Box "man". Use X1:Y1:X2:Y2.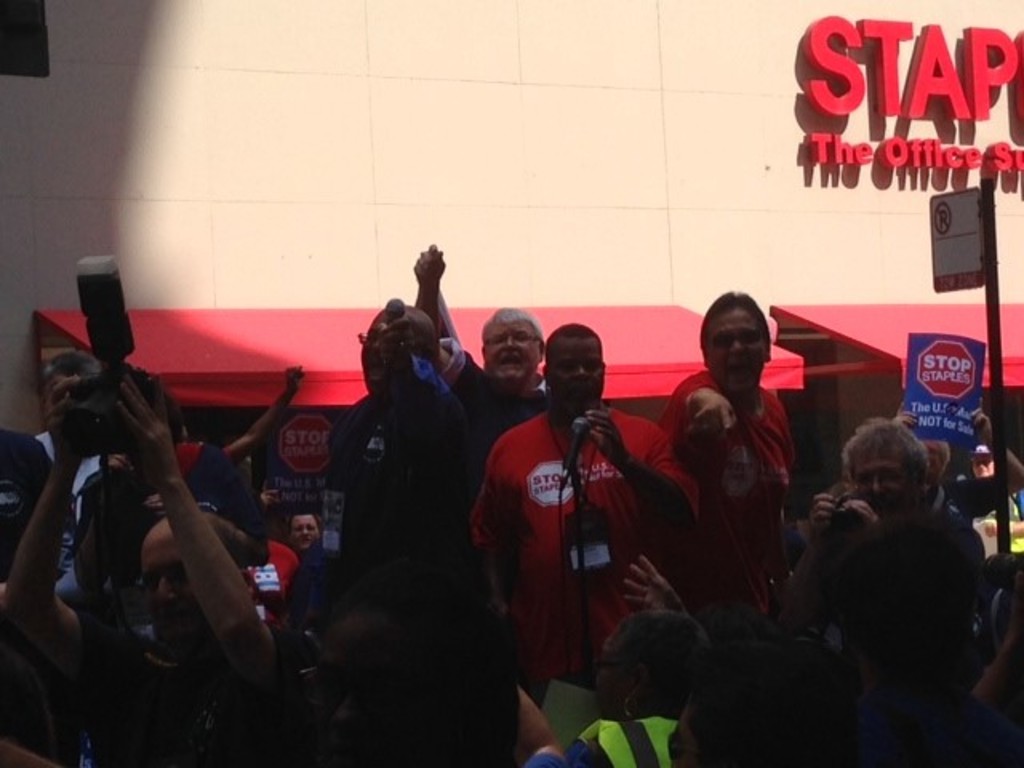
0:347:126:597.
